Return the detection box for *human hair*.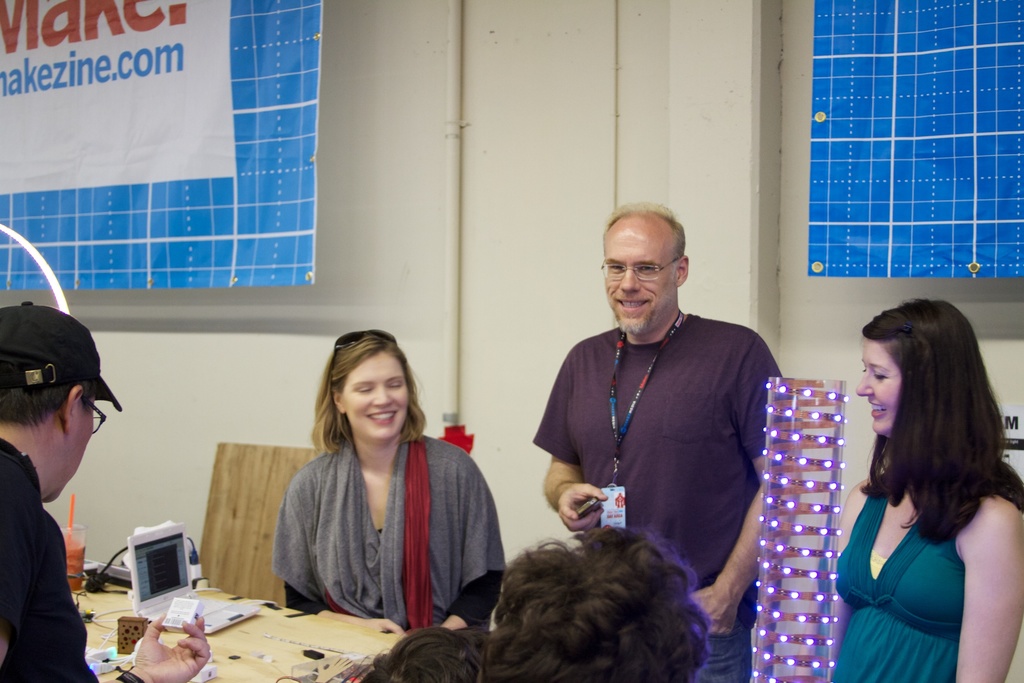
<bbox>356, 625, 493, 682</bbox>.
